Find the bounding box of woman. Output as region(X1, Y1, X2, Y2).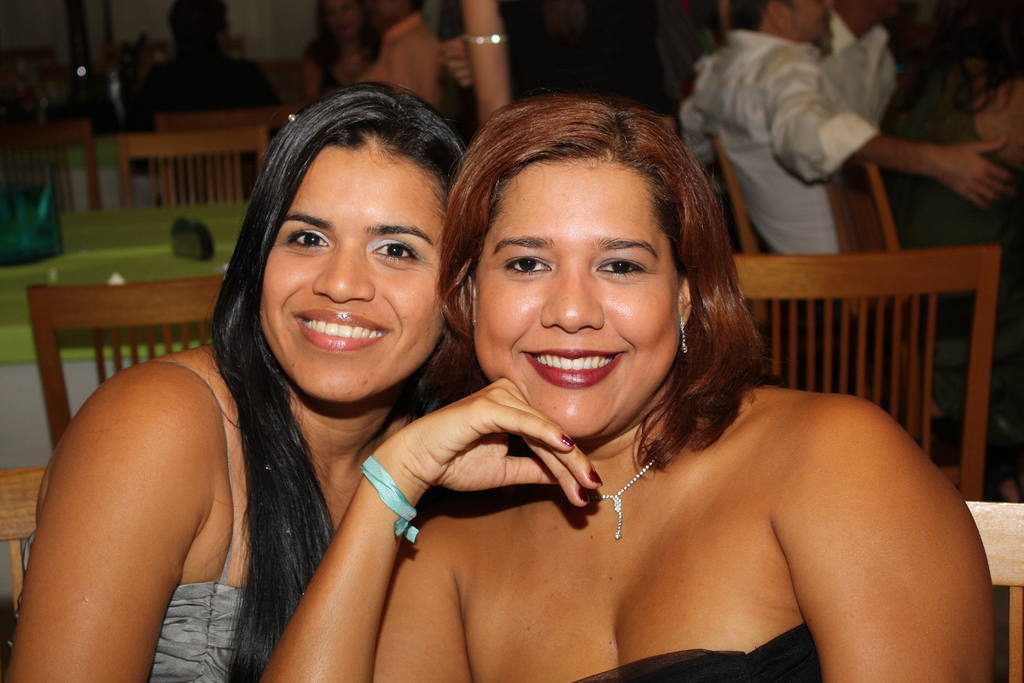
region(291, 0, 394, 103).
